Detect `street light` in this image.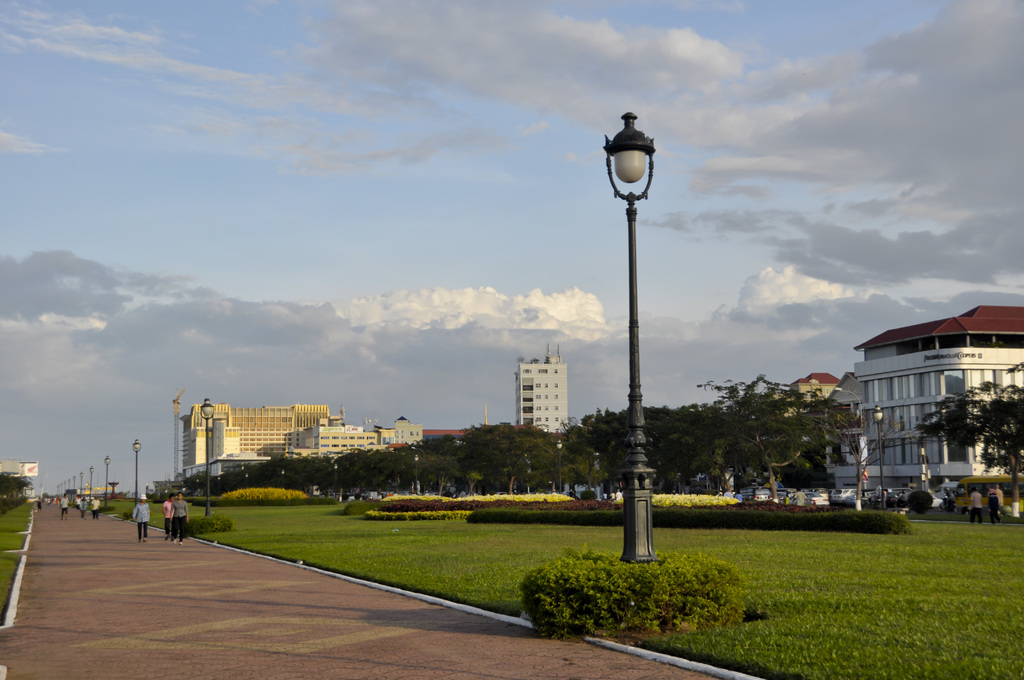
Detection: left=333, top=465, right=337, bottom=495.
